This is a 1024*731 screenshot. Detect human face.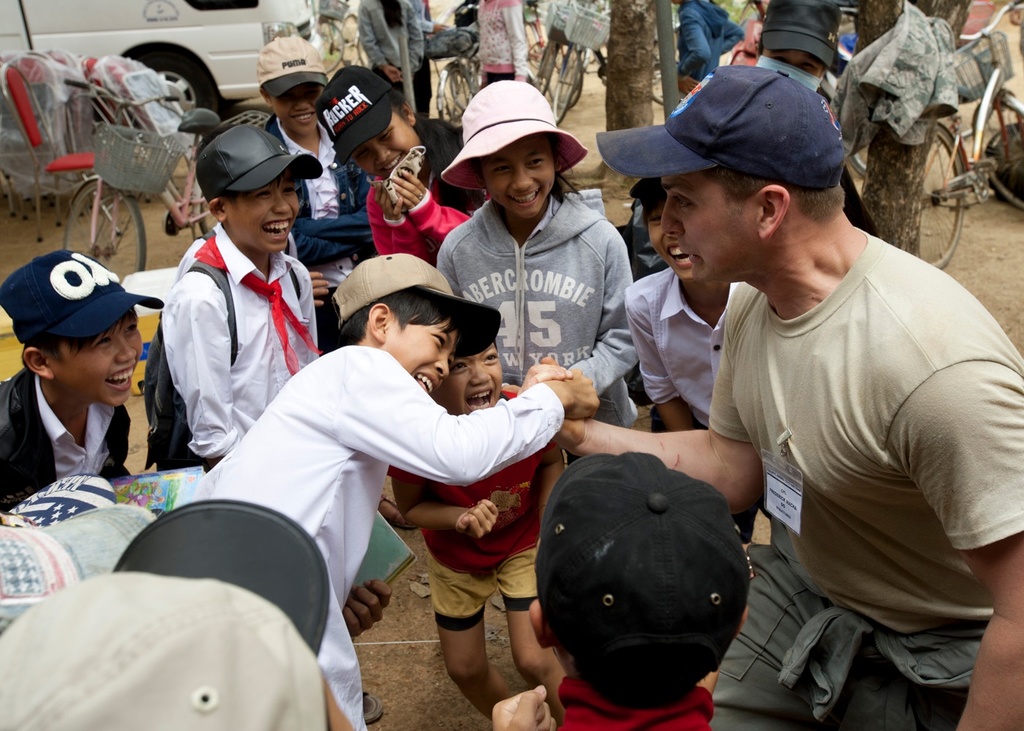
select_region(58, 311, 143, 408).
